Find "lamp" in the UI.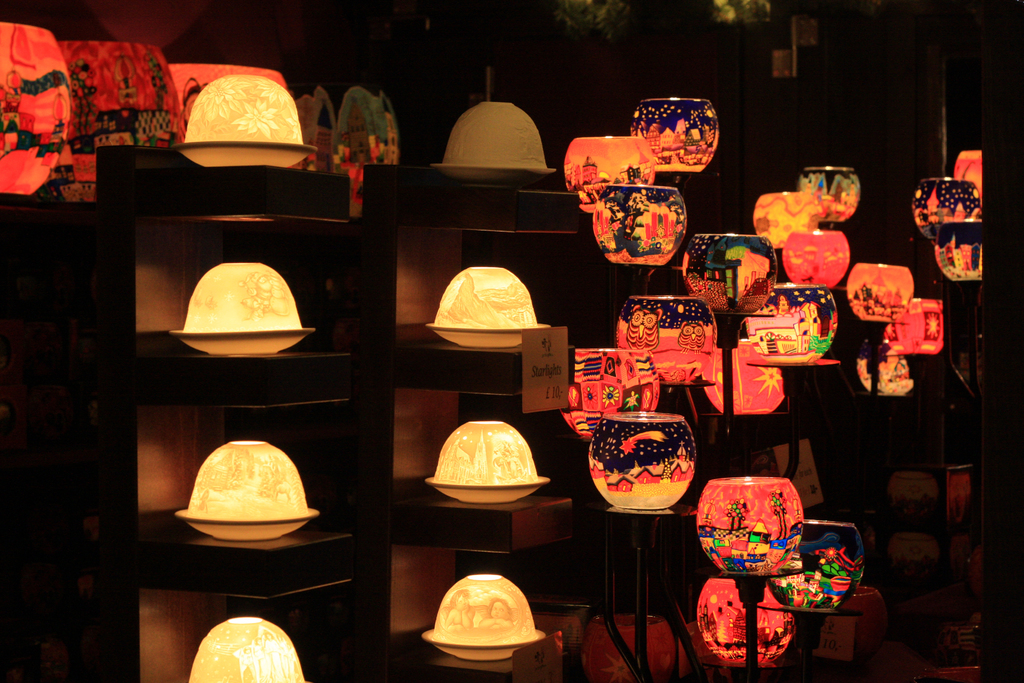
UI element at 173:438:322:540.
